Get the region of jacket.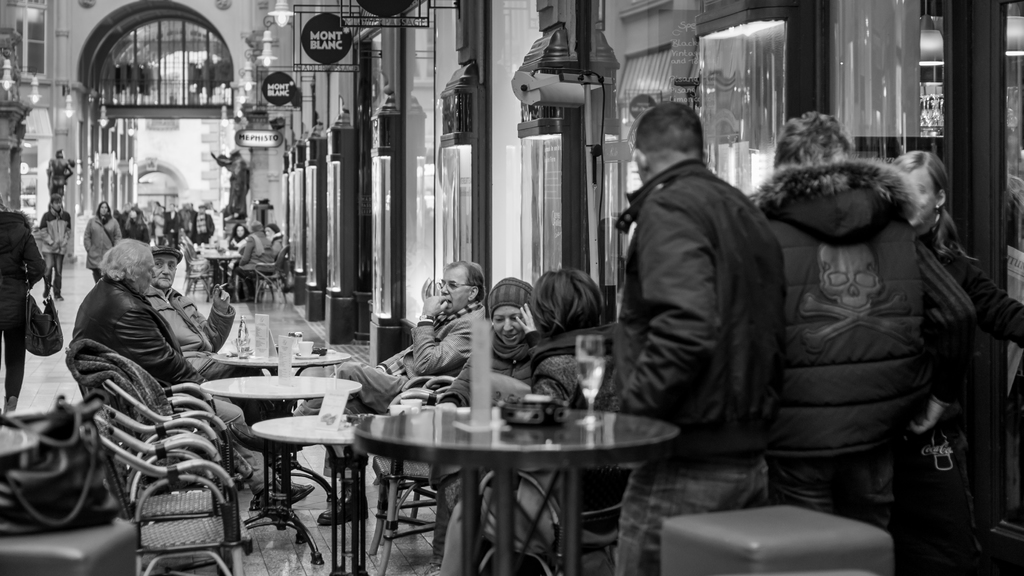
box=[616, 160, 790, 459].
